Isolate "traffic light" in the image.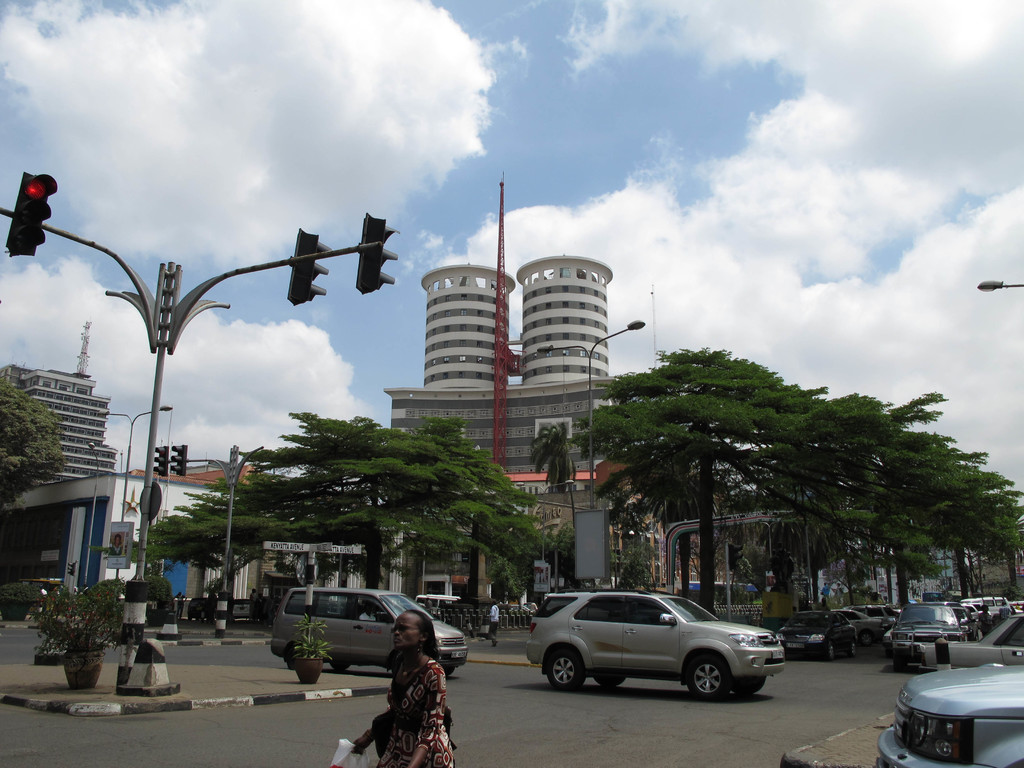
Isolated region: (284,228,335,306).
